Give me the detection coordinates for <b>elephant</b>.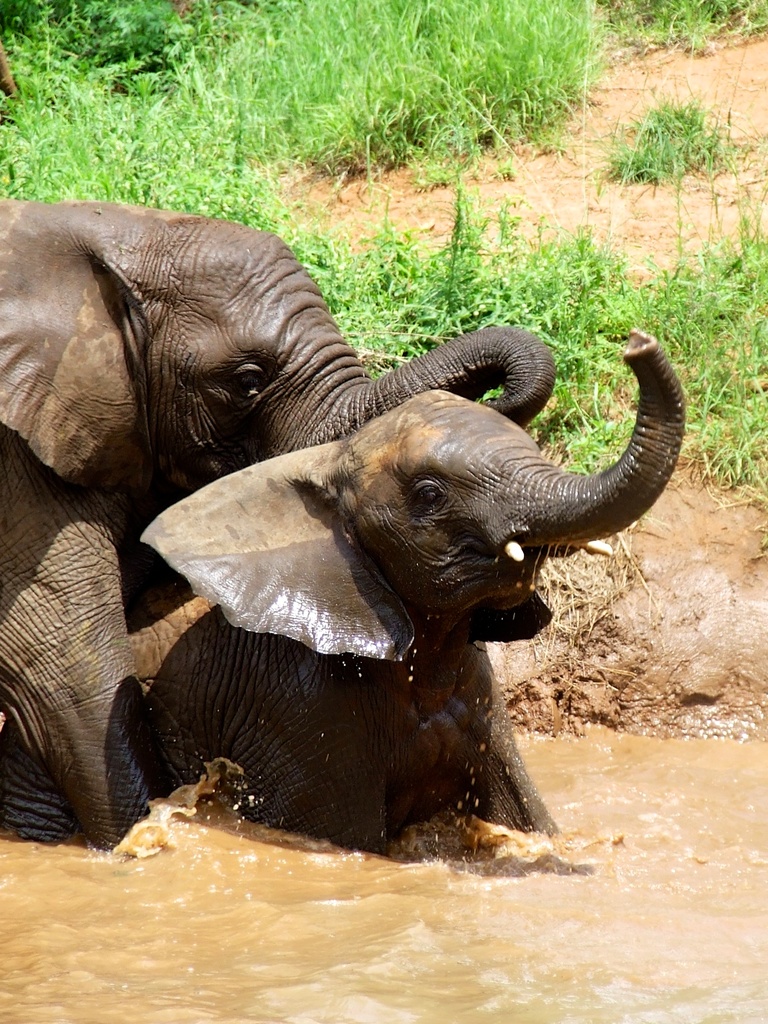
locate(0, 176, 584, 872).
